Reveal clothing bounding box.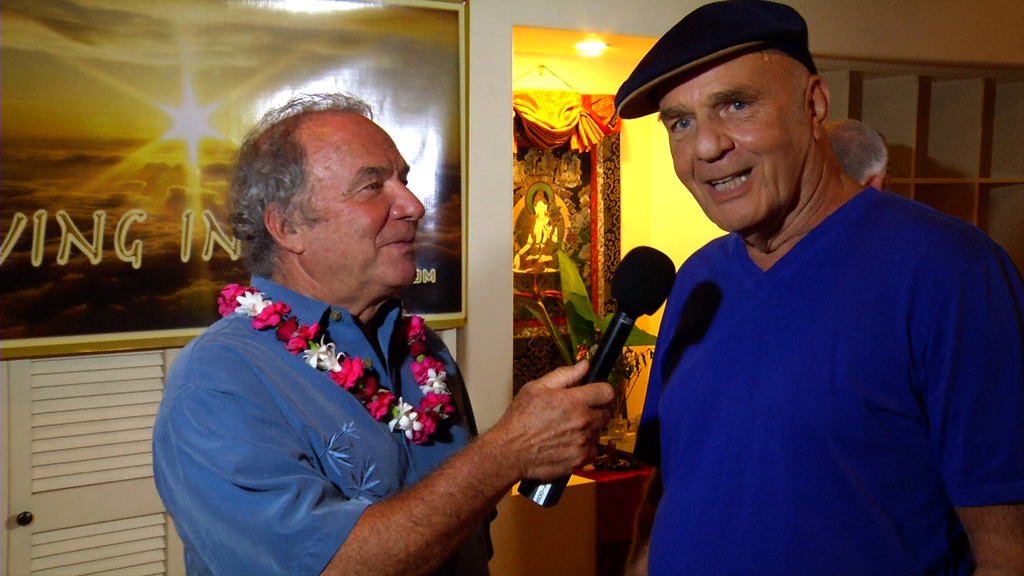
Revealed: 634,185,1023,575.
